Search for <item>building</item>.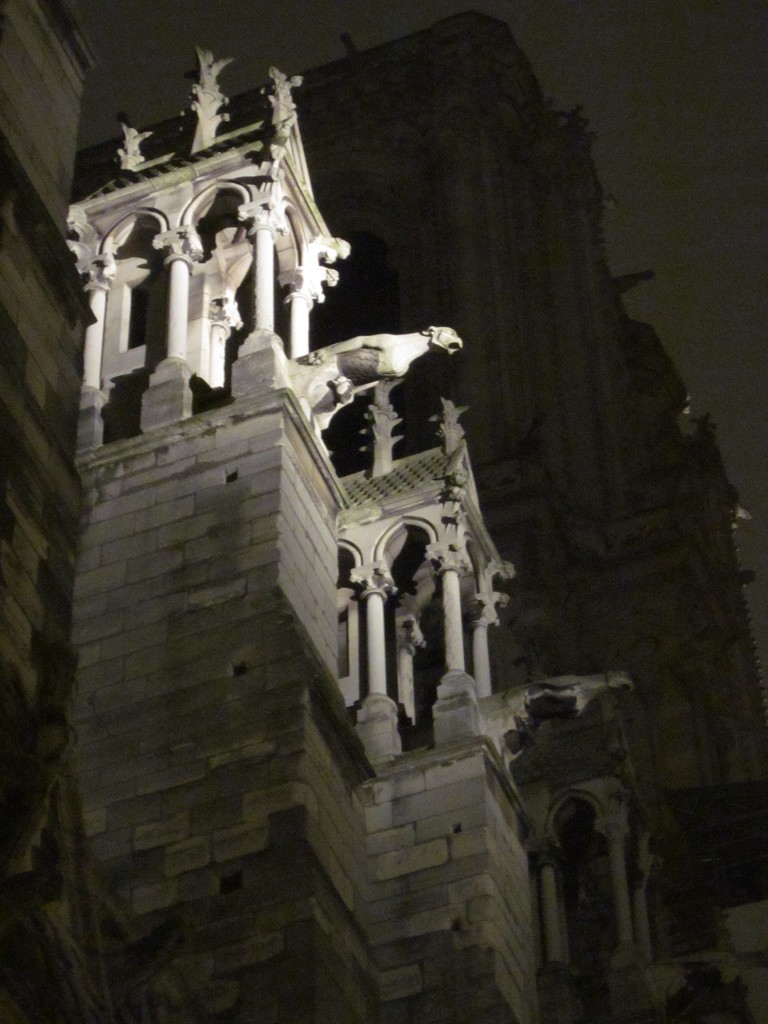
Found at <region>0, 0, 767, 1023</region>.
